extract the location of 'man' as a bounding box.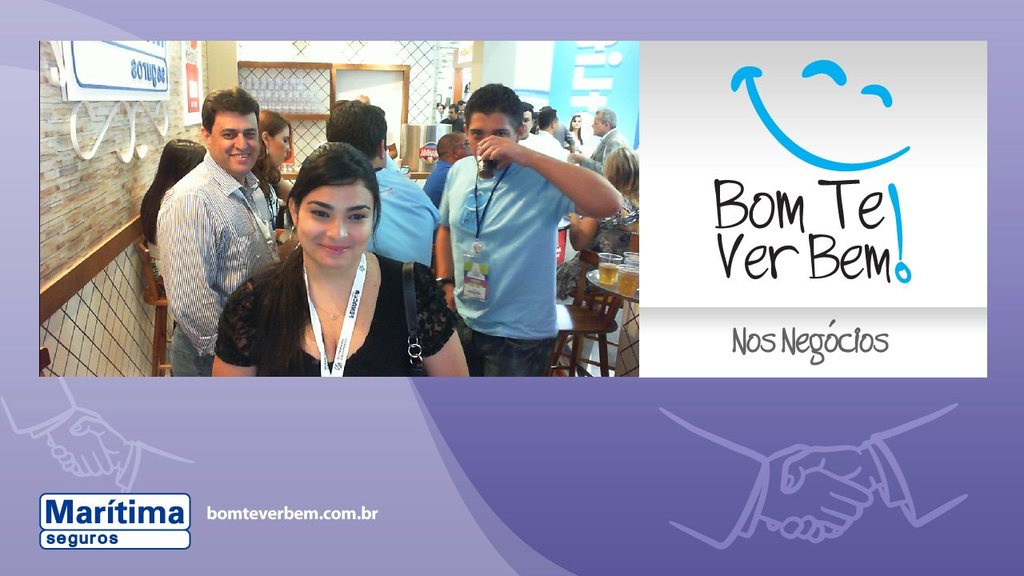
<region>519, 96, 554, 162</region>.
